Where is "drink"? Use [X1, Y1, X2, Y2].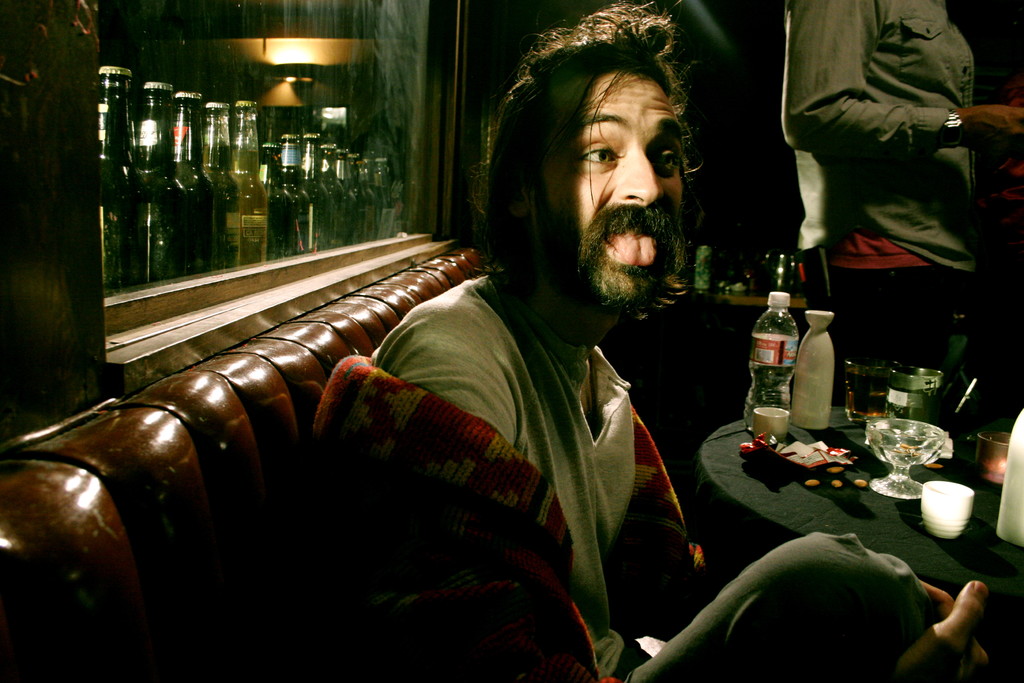
[273, 135, 308, 247].
